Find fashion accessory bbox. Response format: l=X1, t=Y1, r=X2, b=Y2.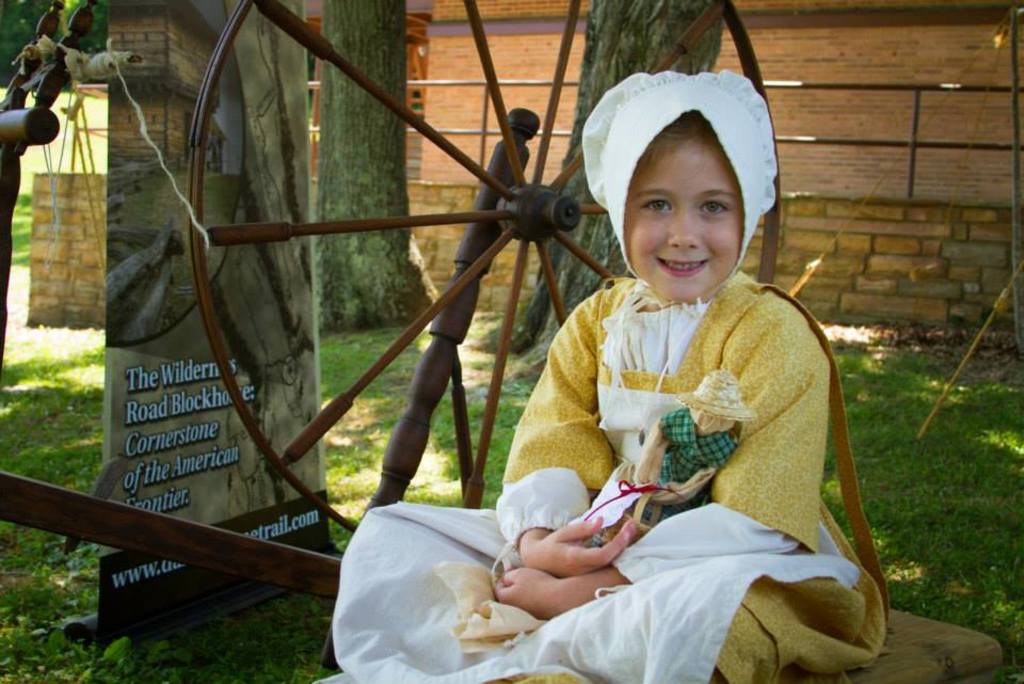
l=599, t=493, r=659, b=548.
